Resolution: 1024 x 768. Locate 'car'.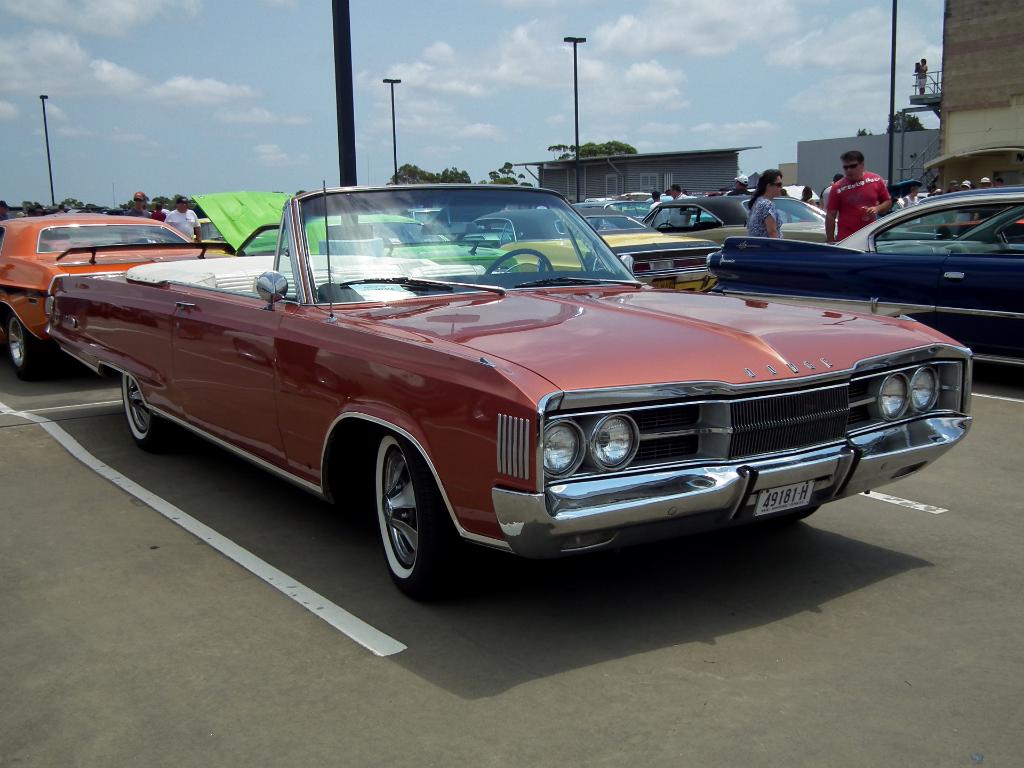
{"x1": 192, "y1": 184, "x2": 509, "y2": 269}.
